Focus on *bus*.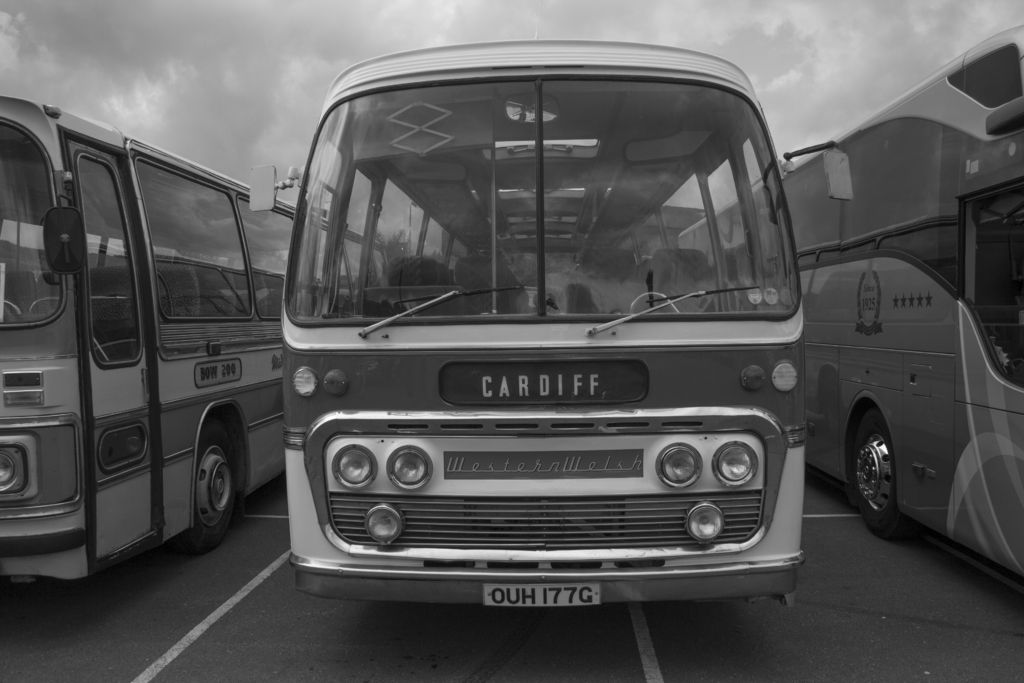
Focused at (x1=0, y1=92, x2=397, y2=585).
